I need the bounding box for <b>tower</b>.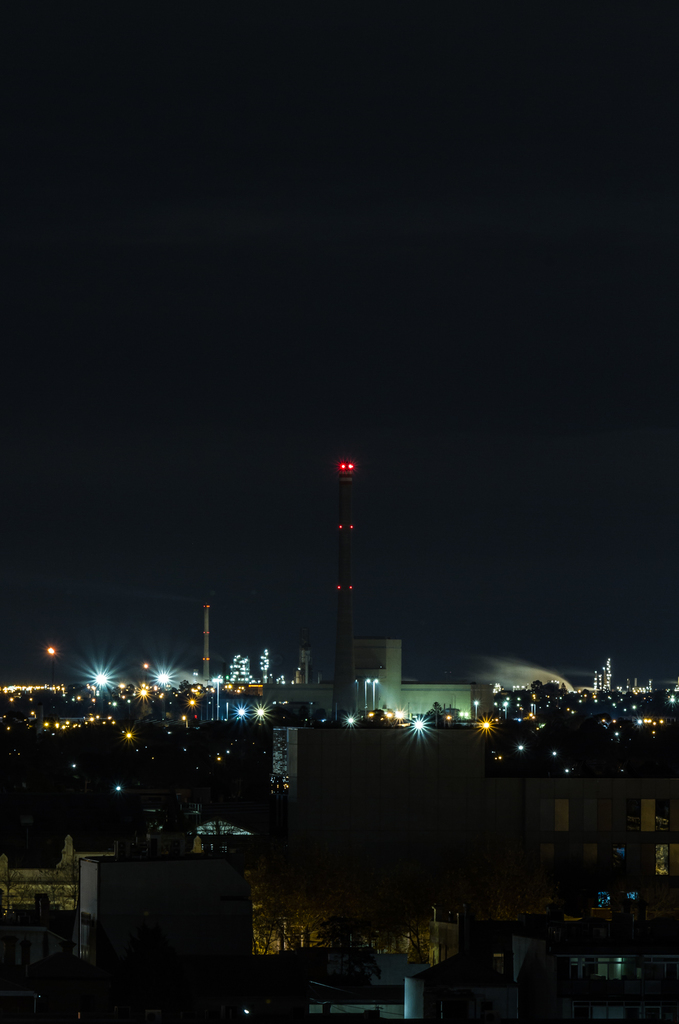
Here it is: bbox=(200, 604, 211, 680).
